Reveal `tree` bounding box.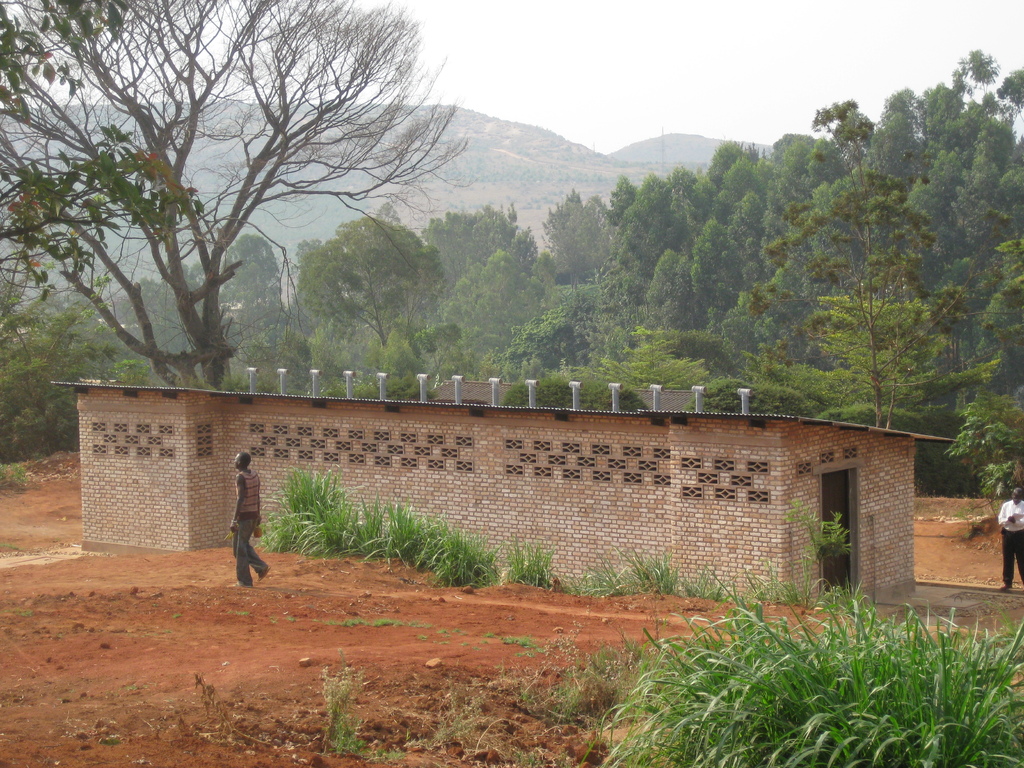
Revealed: [465, 232, 545, 342].
